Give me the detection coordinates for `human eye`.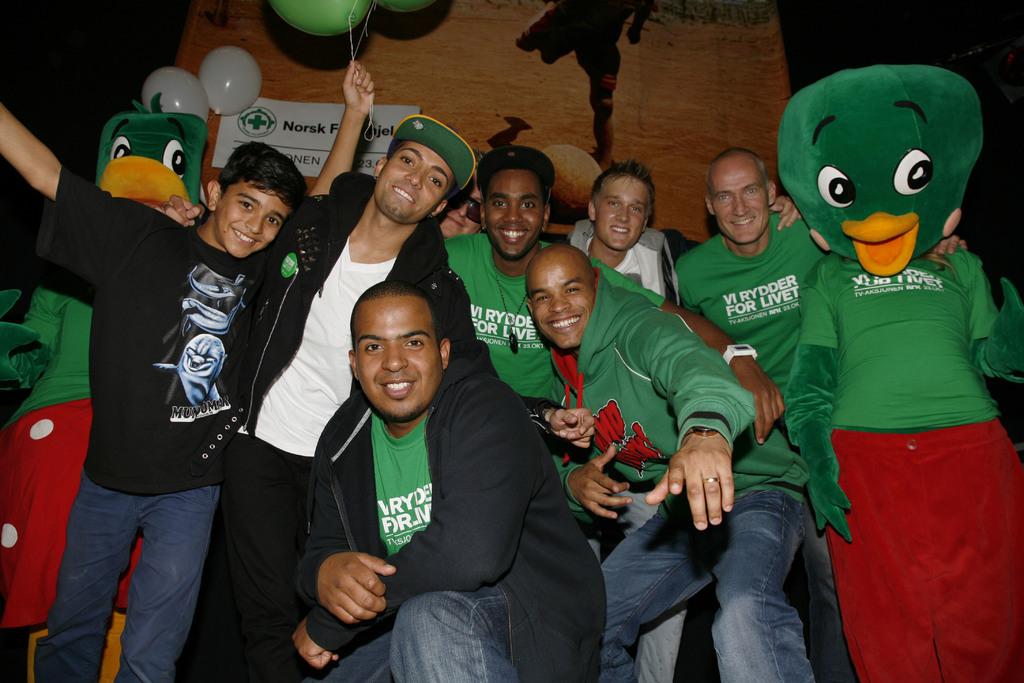
744 186 760 195.
